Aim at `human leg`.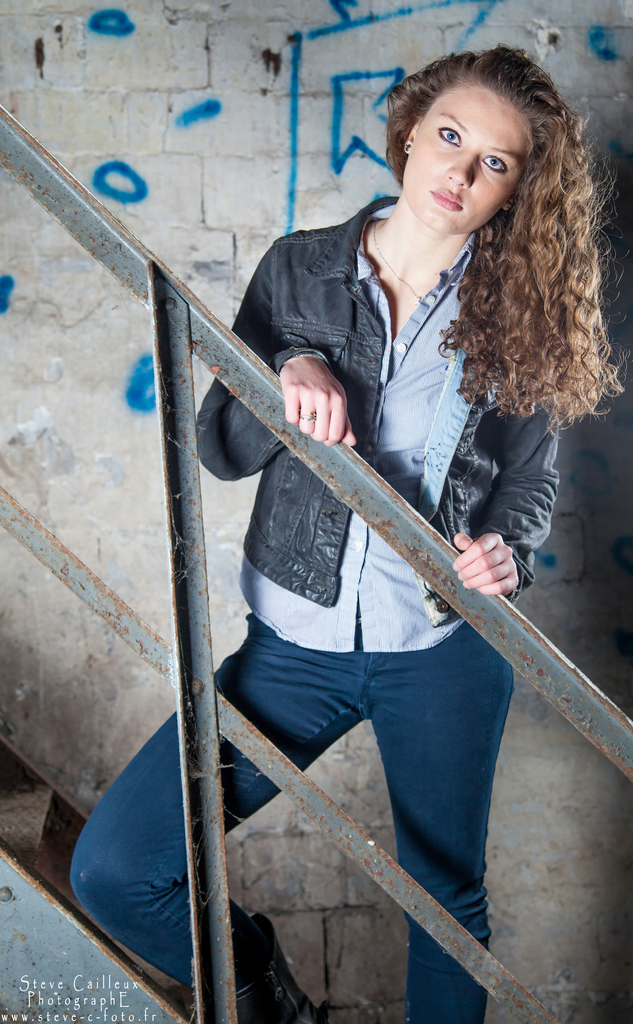
Aimed at (362,619,511,1023).
